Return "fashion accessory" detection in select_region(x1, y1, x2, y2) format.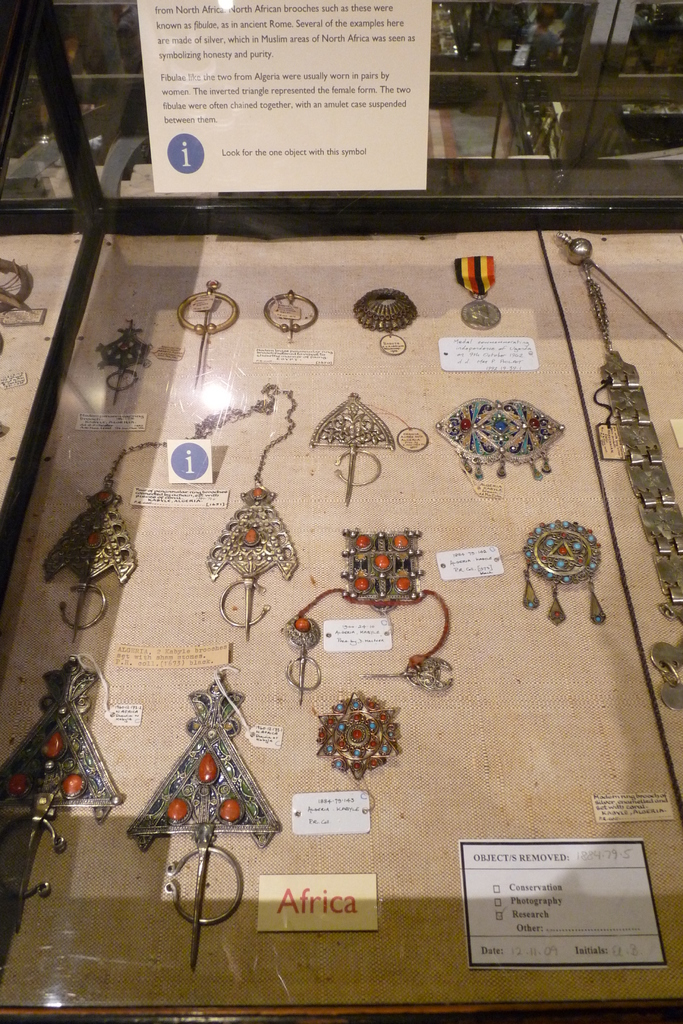
select_region(167, 278, 245, 367).
